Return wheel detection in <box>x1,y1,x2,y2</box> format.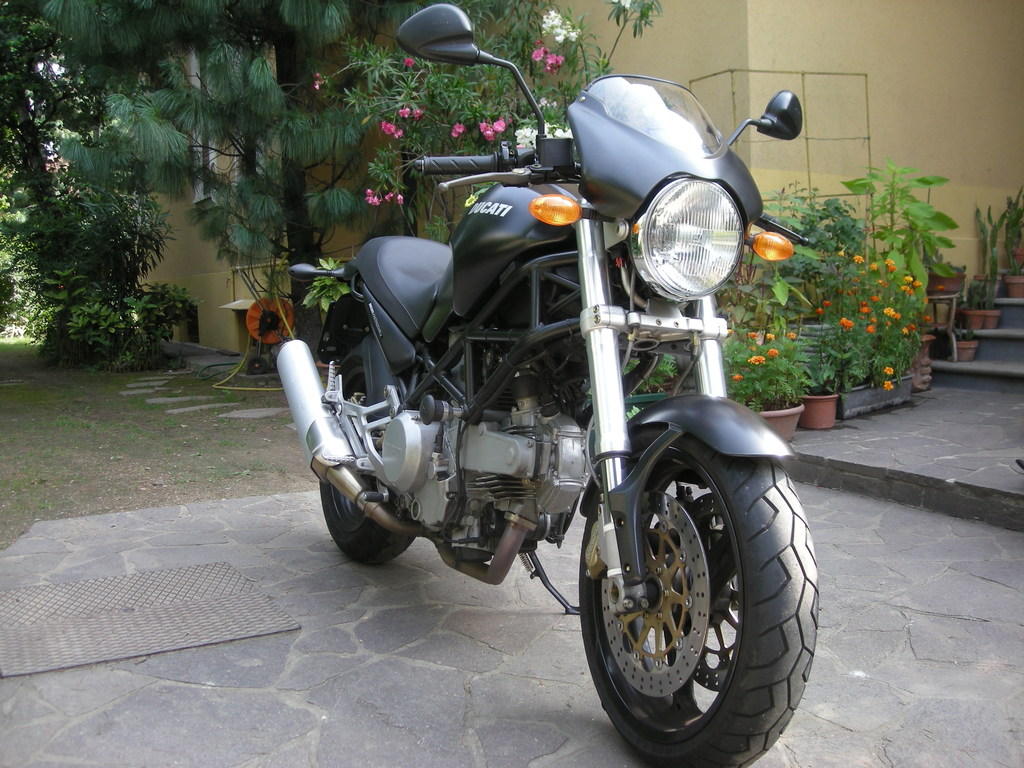
<box>317,344,413,565</box>.
